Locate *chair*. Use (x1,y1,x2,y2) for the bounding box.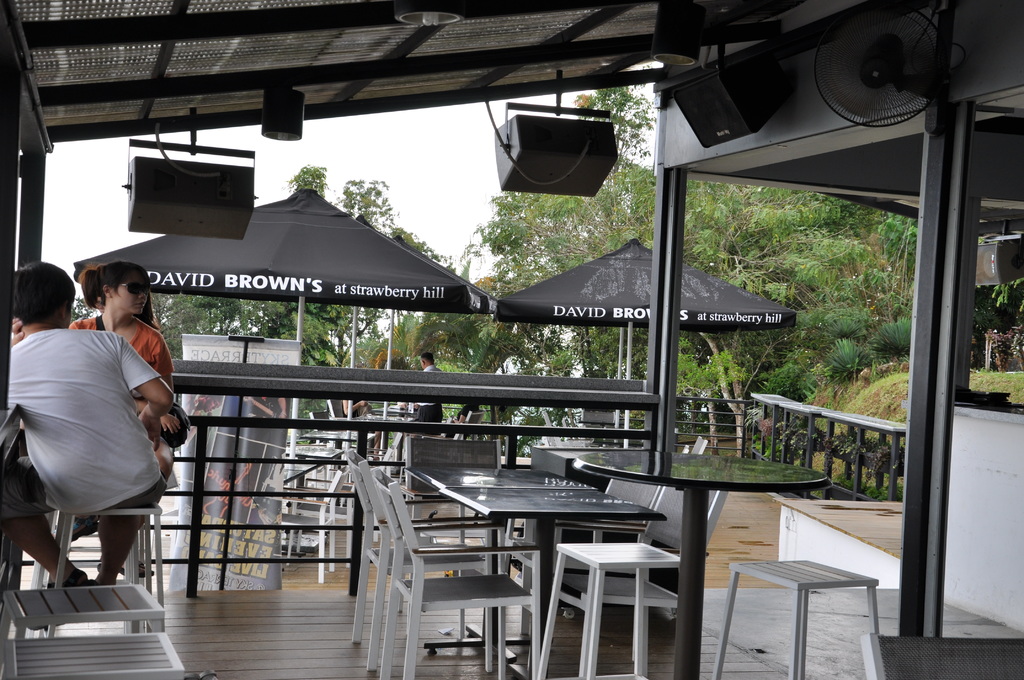
(281,495,347,555).
